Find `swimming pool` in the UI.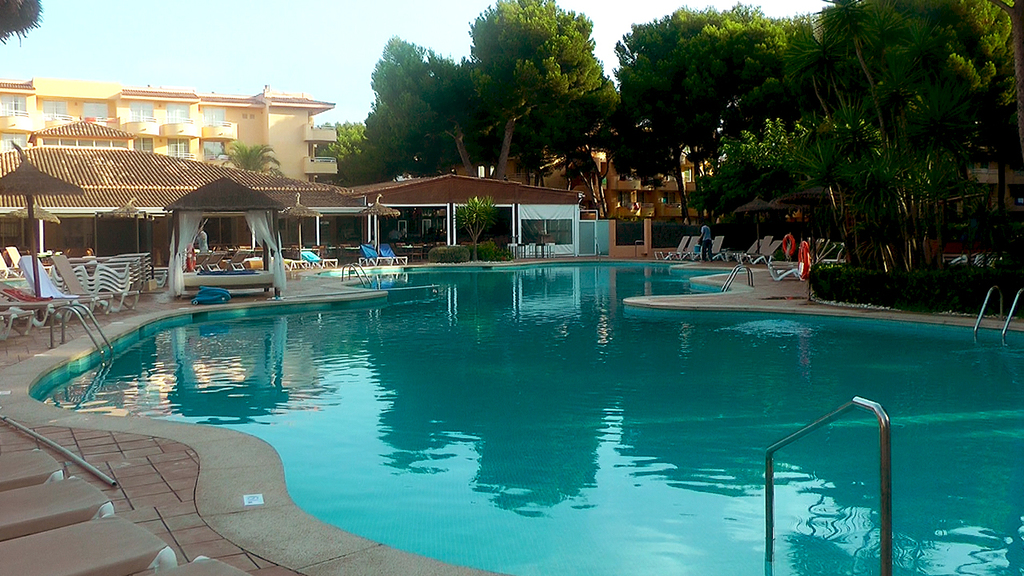
UI element at (0,274,986,548).
